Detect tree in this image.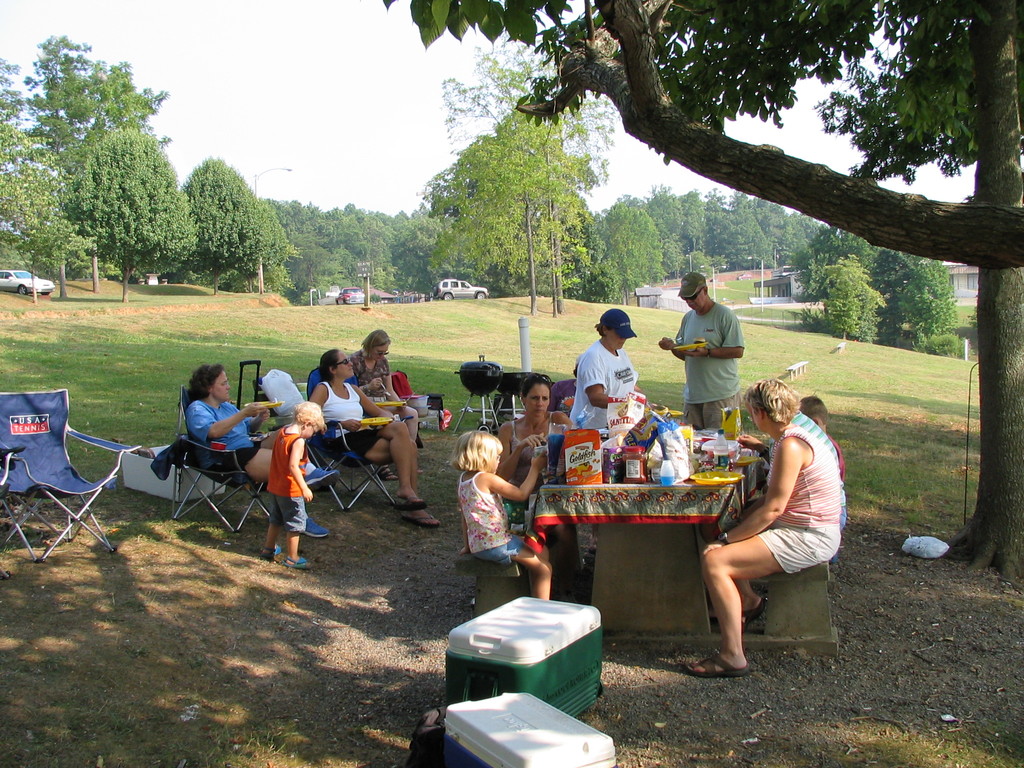
Detection: x1=438, y1=31, x2=623, y2=320.
